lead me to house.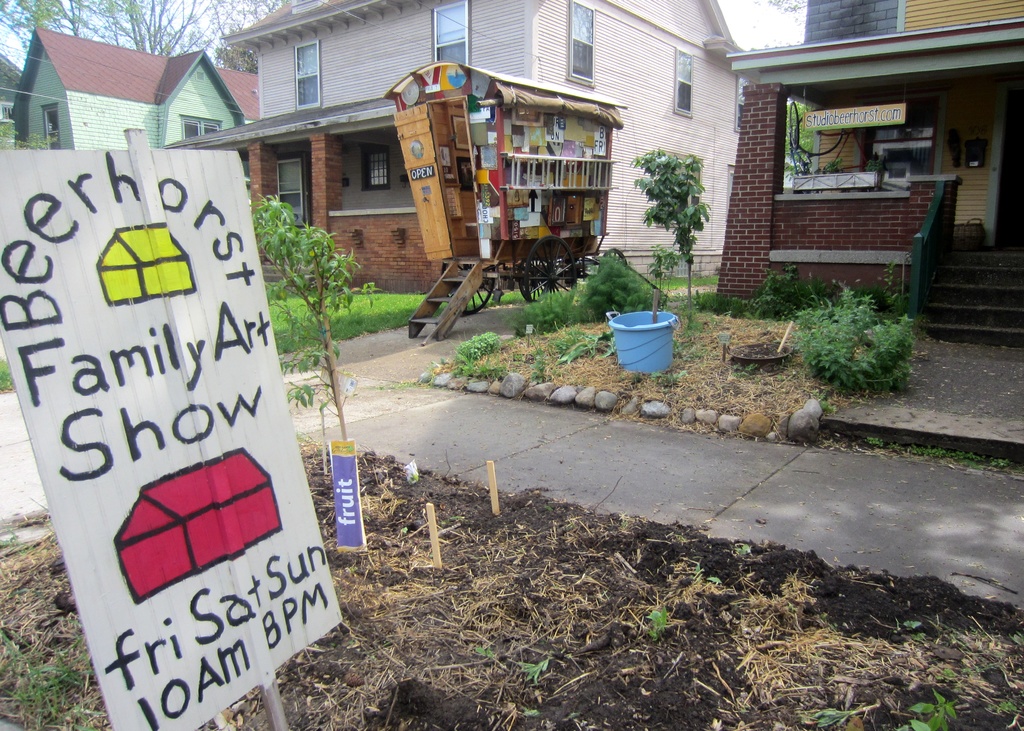
Lead to Rect(163, 0, 750, 299).
